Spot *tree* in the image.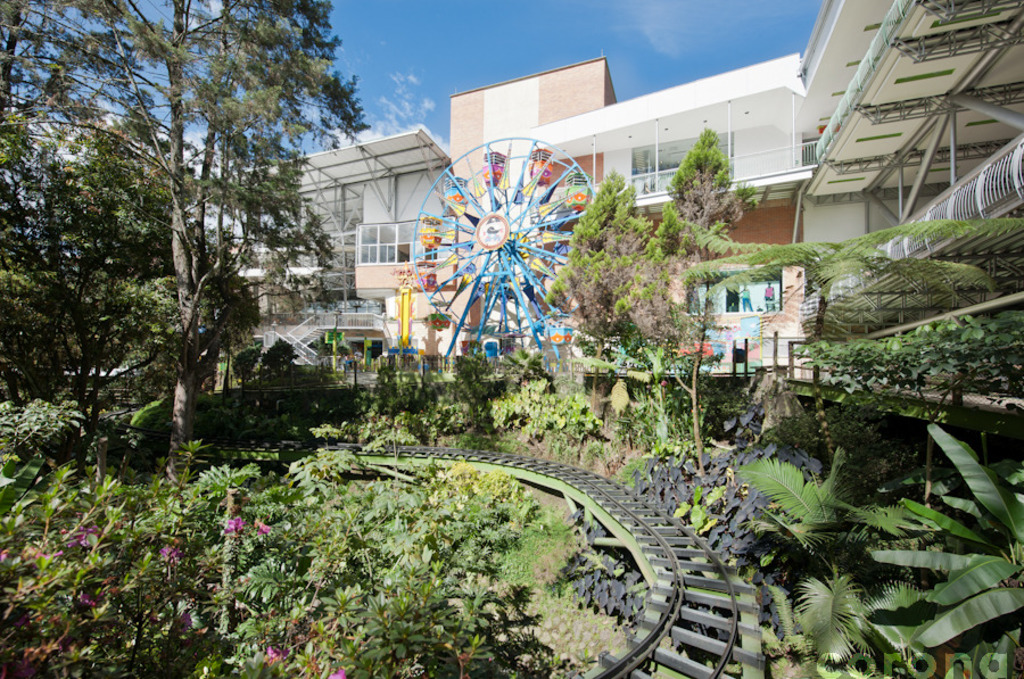
*tree* found at x1=642, y1=126, x2=762, y2=487.
